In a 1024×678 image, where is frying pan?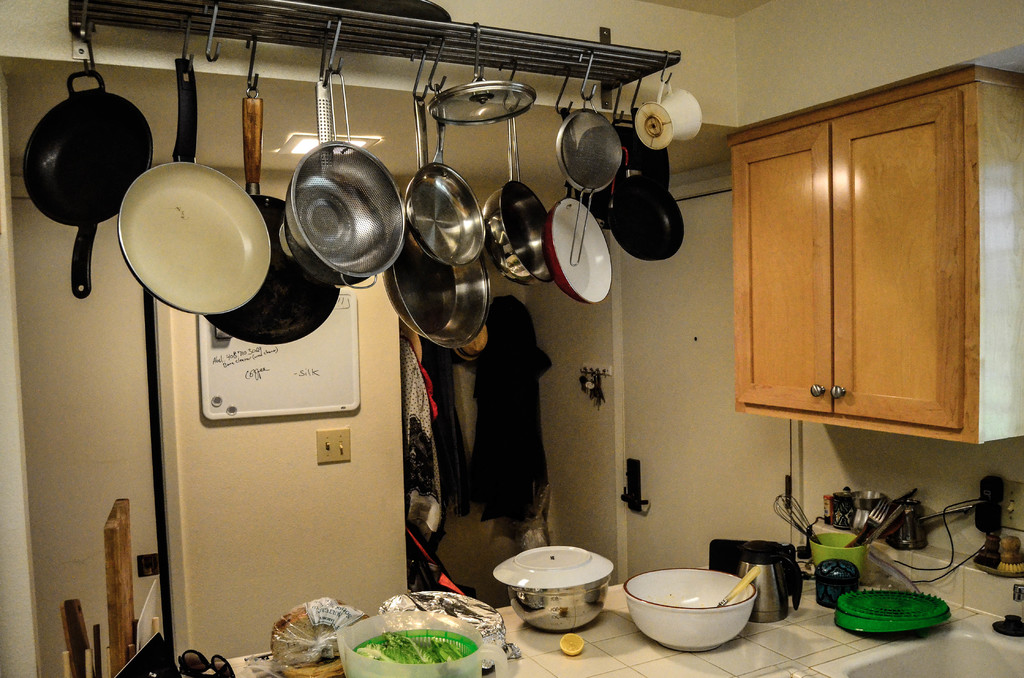
box(116, 56, 273, 312).
